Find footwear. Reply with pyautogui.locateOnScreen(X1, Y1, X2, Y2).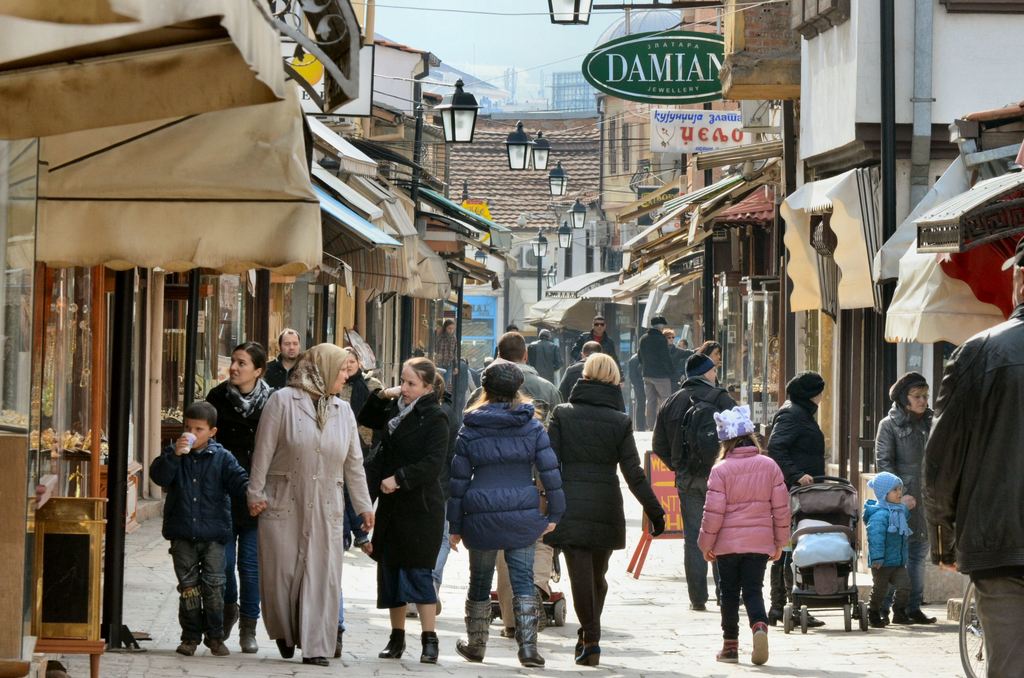
pyautogui.locateOnScreen(867, 610, 882, 629).
